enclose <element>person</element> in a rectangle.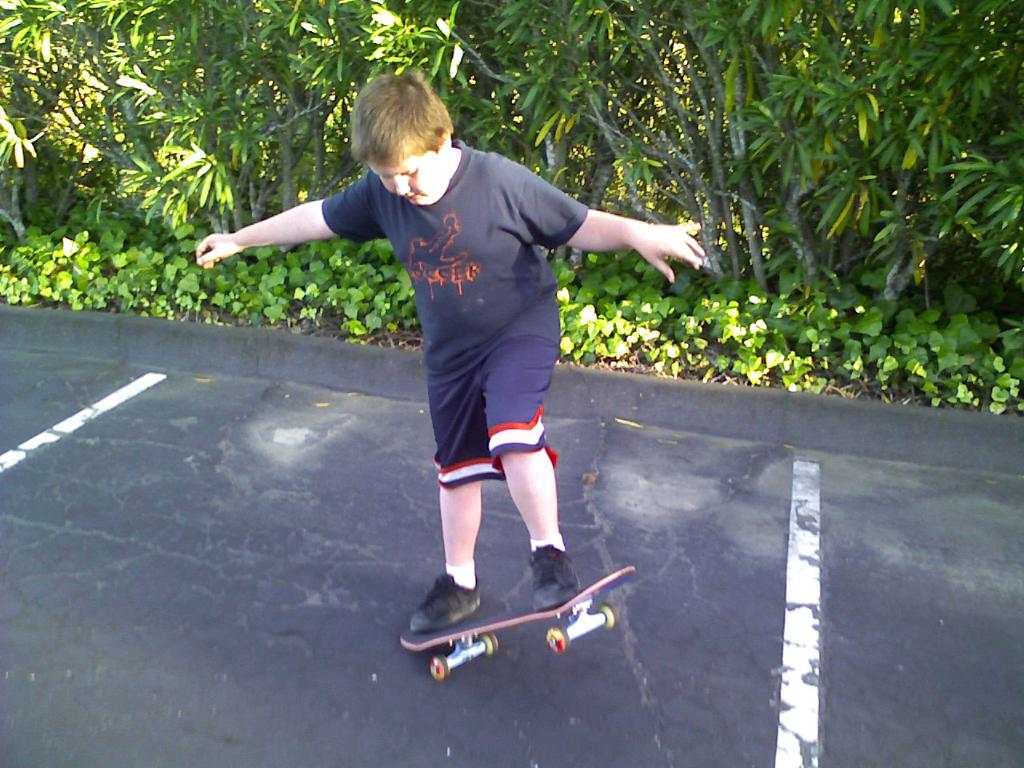
crop(236, 89, 680, 612).
